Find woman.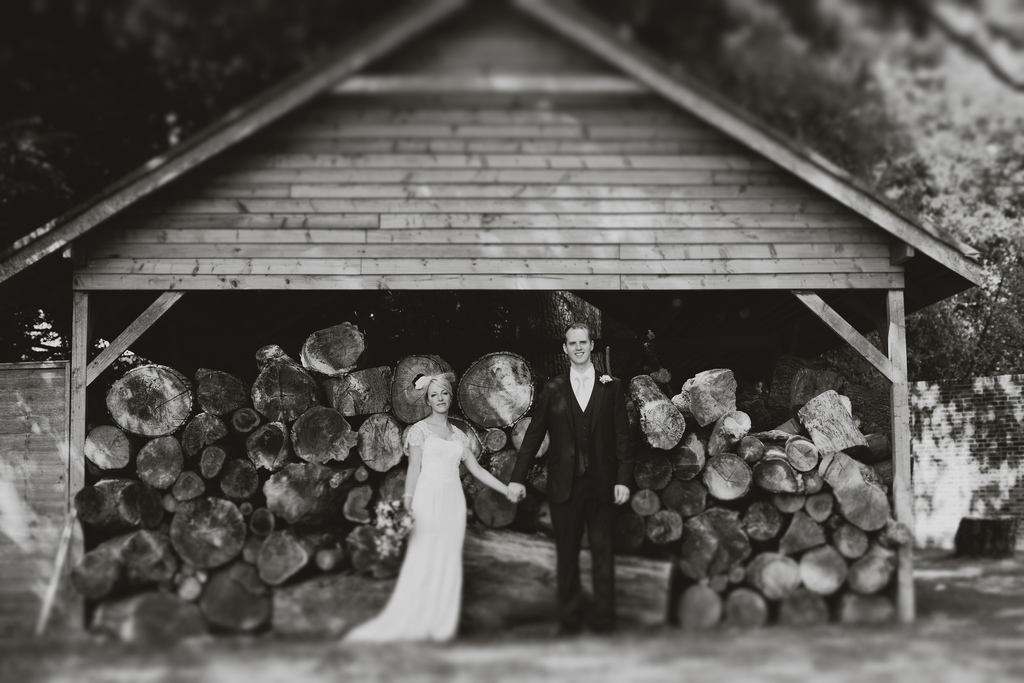
[342,381,522,645].
